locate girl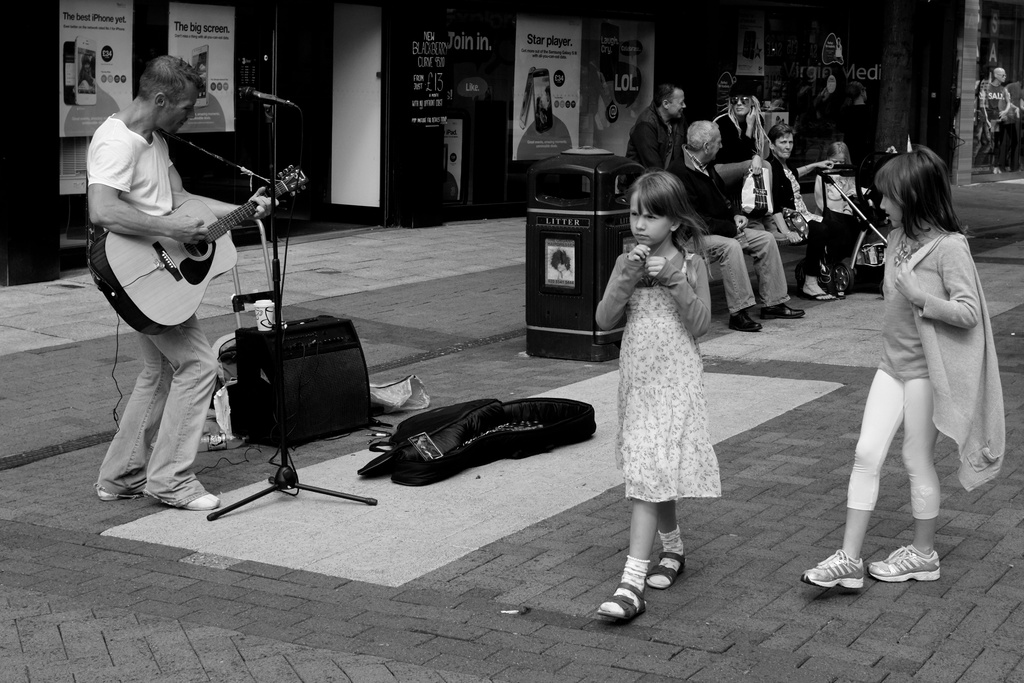
detection(597, 171, 719, 623)
